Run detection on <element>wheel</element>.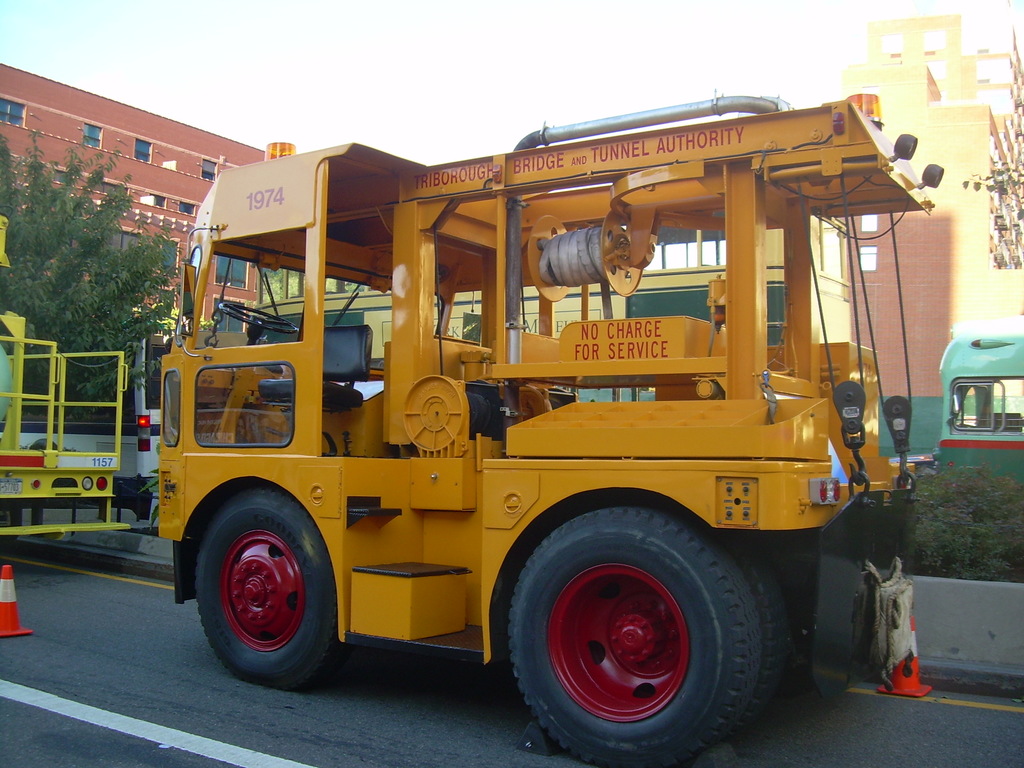
Result: (x1=487, y1=512, x2=785, y2=746).
